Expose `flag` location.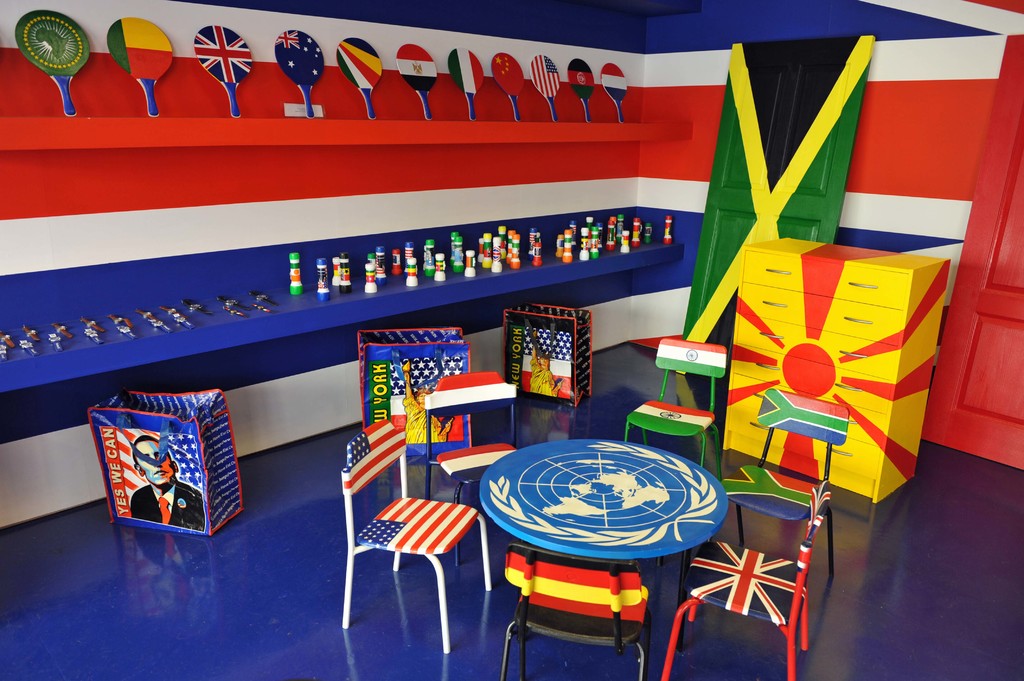
Exposed at region(10, 8, 92, 76).
